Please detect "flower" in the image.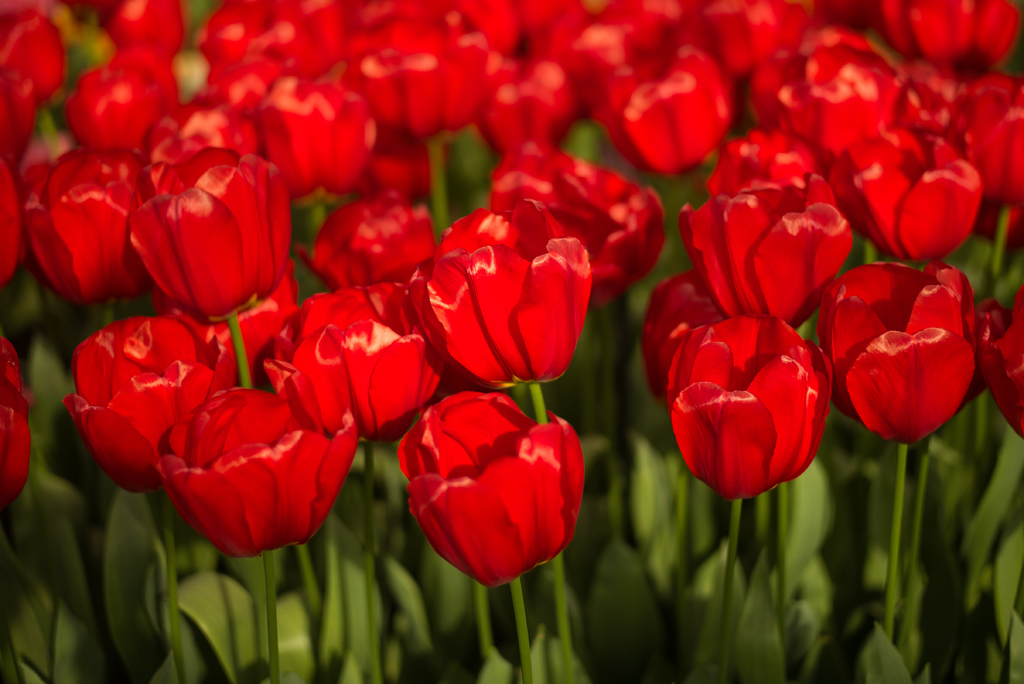
x1=394 y1=389 x2=588 y2=592.
